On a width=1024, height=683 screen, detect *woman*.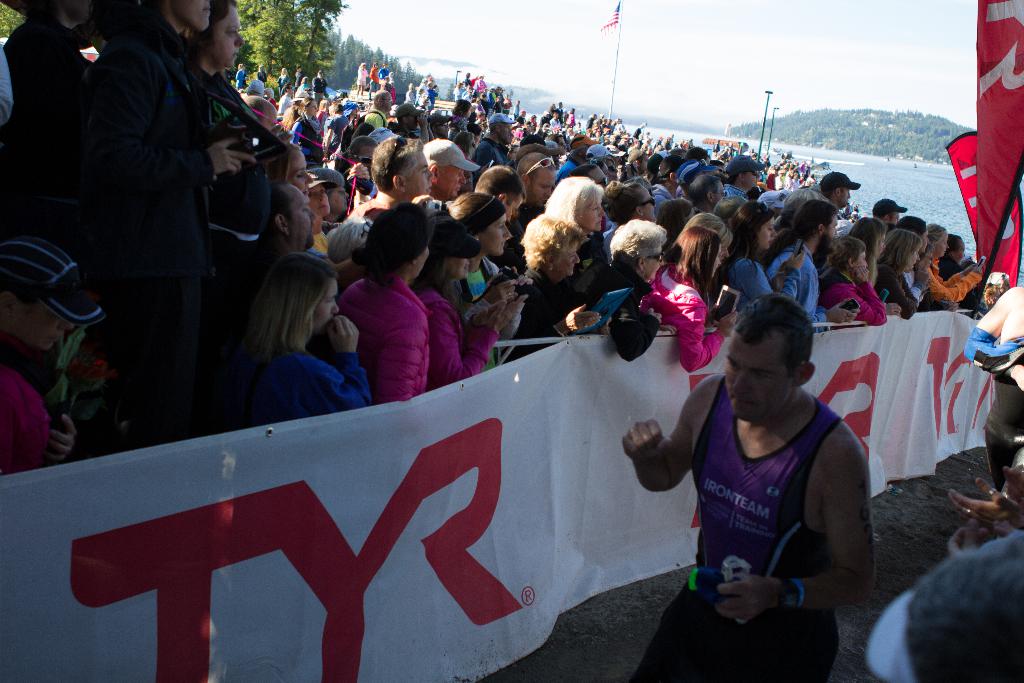
[x1=495, y1=214, x2=614, y2=360].
